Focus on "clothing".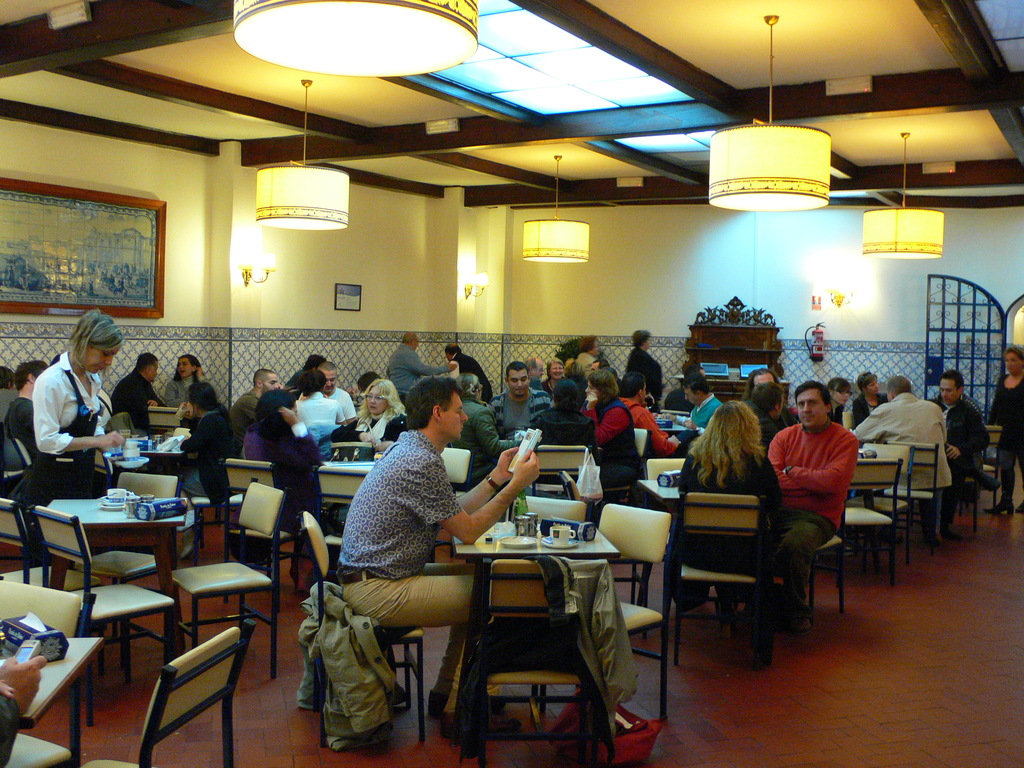
Focused at <box>986,371,1023,506</box>.
